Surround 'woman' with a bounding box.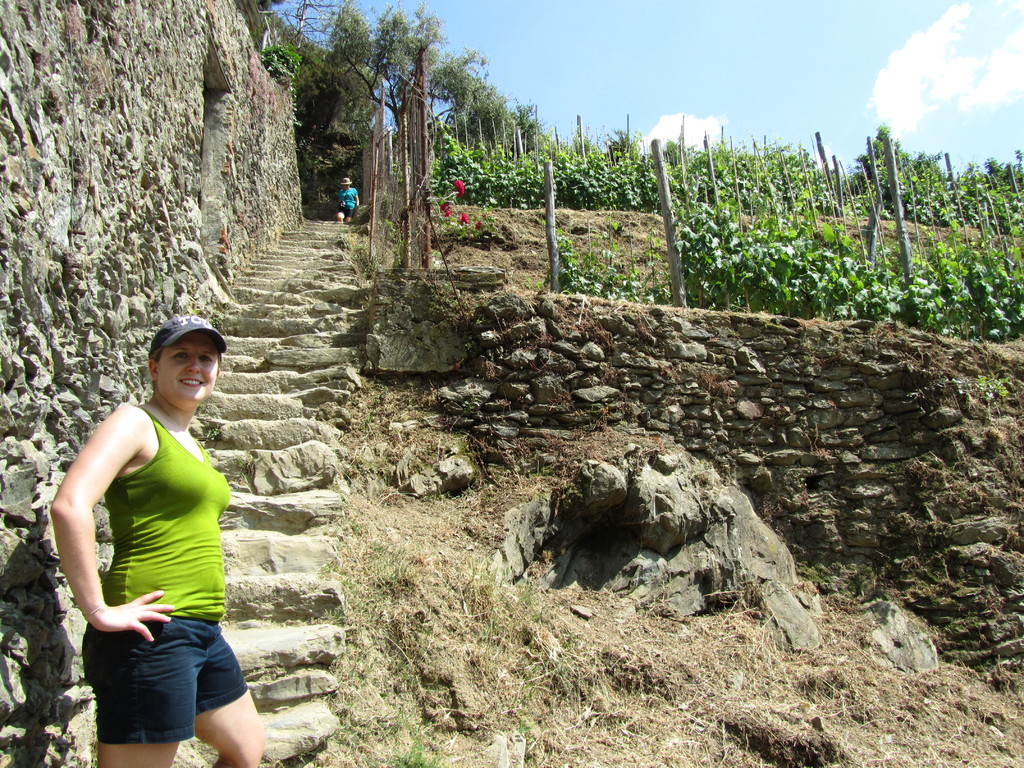
BBox(336, 176, 360, 221).
